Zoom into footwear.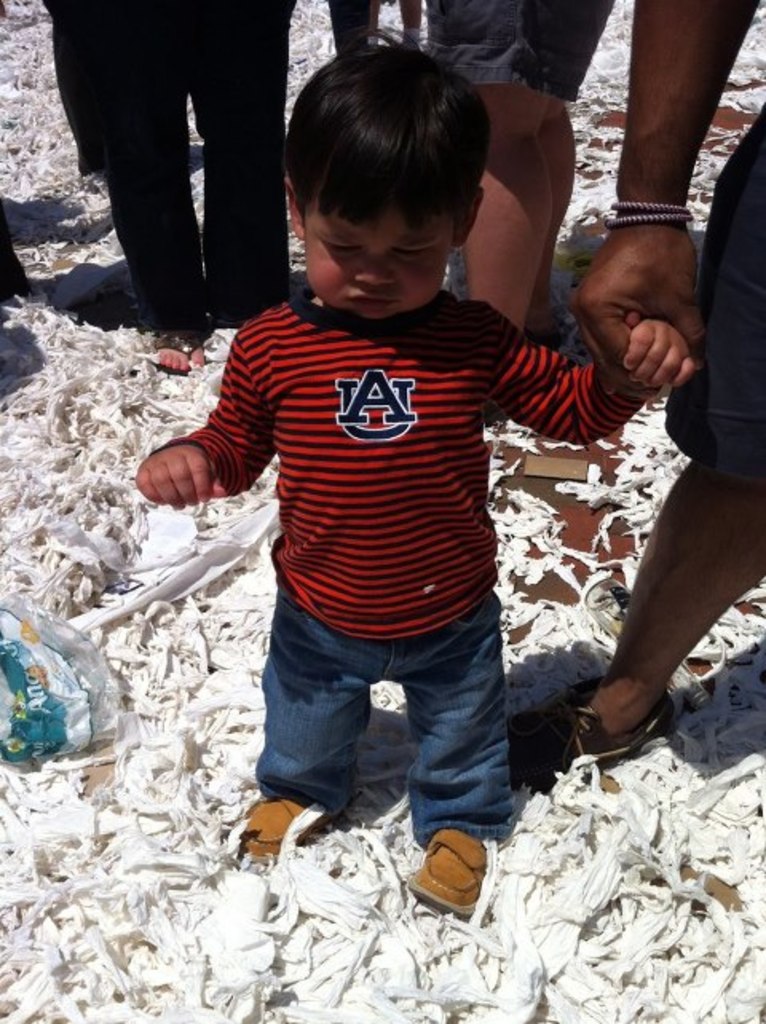
Zoom target: [236, 793, 303, 864].
